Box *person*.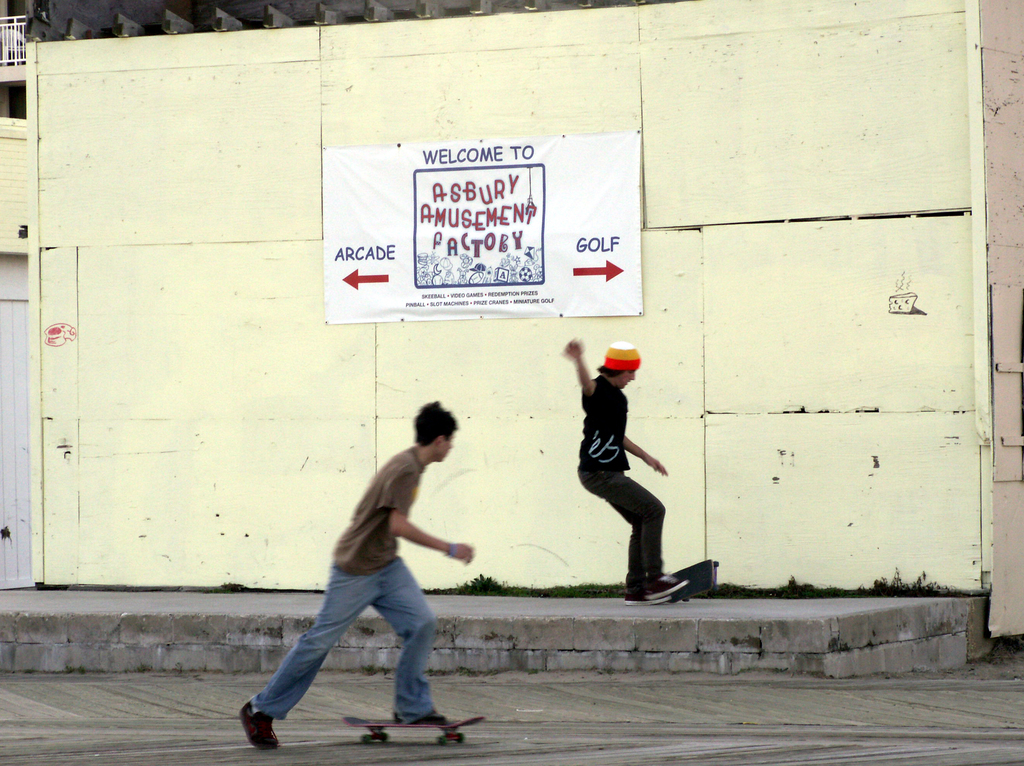
crop(237, 397, 474, 749).
